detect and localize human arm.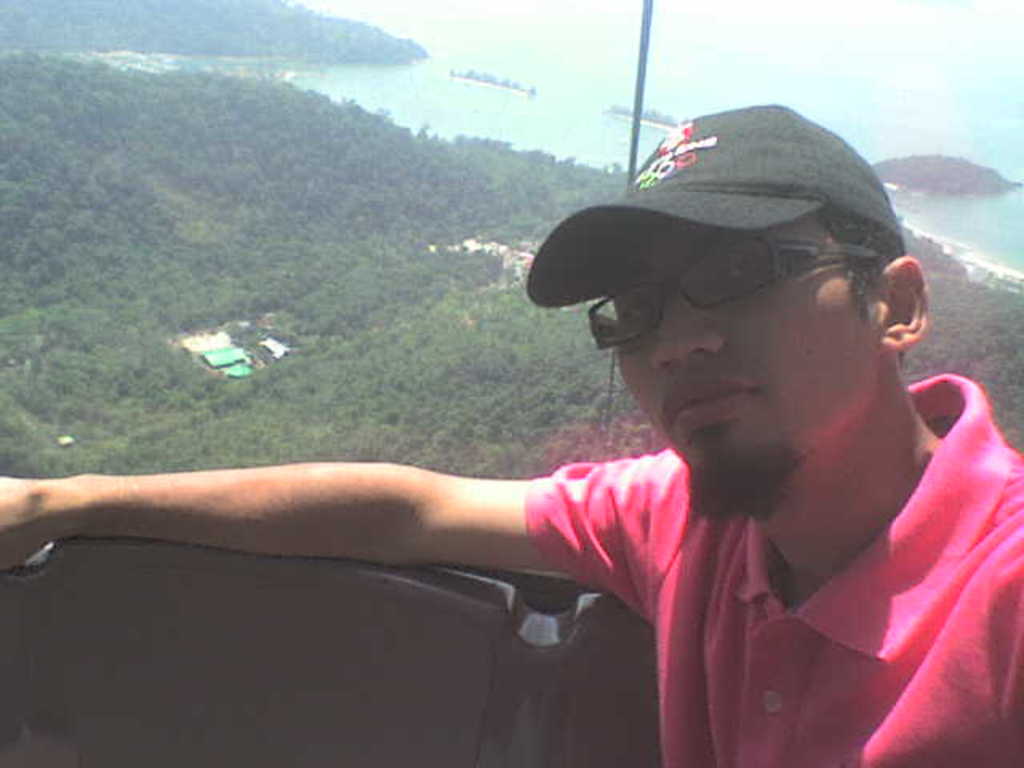
Localized at l=0, t=432, r=637, b=640.
